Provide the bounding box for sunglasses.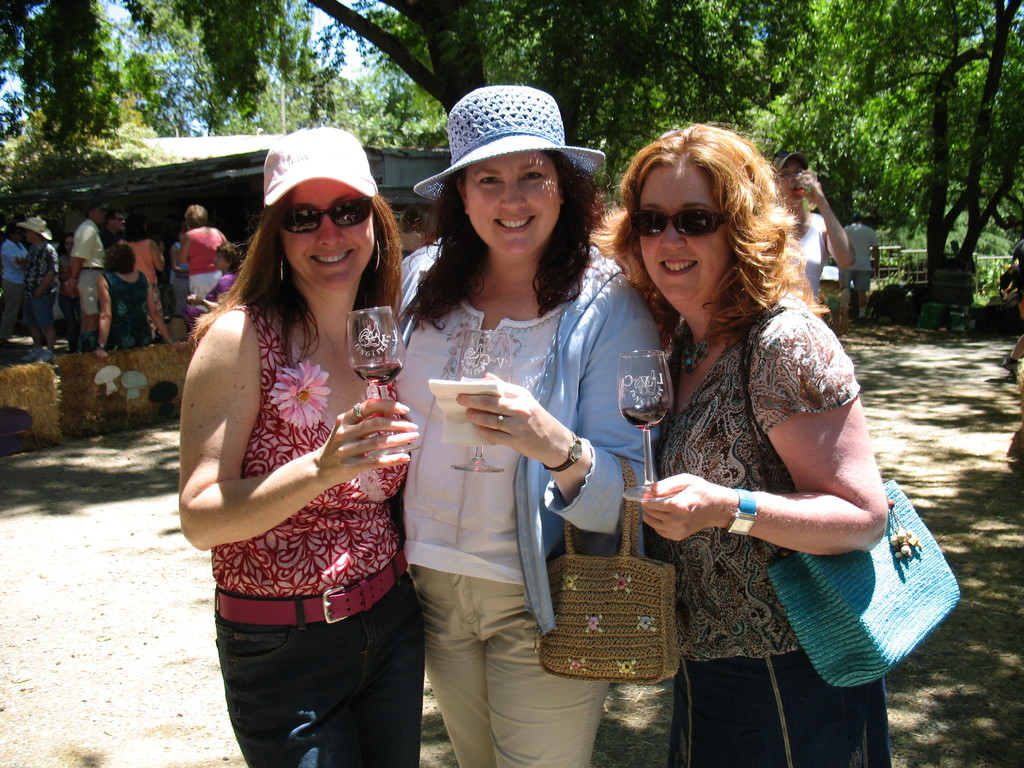
275, 195, 372, 234.
